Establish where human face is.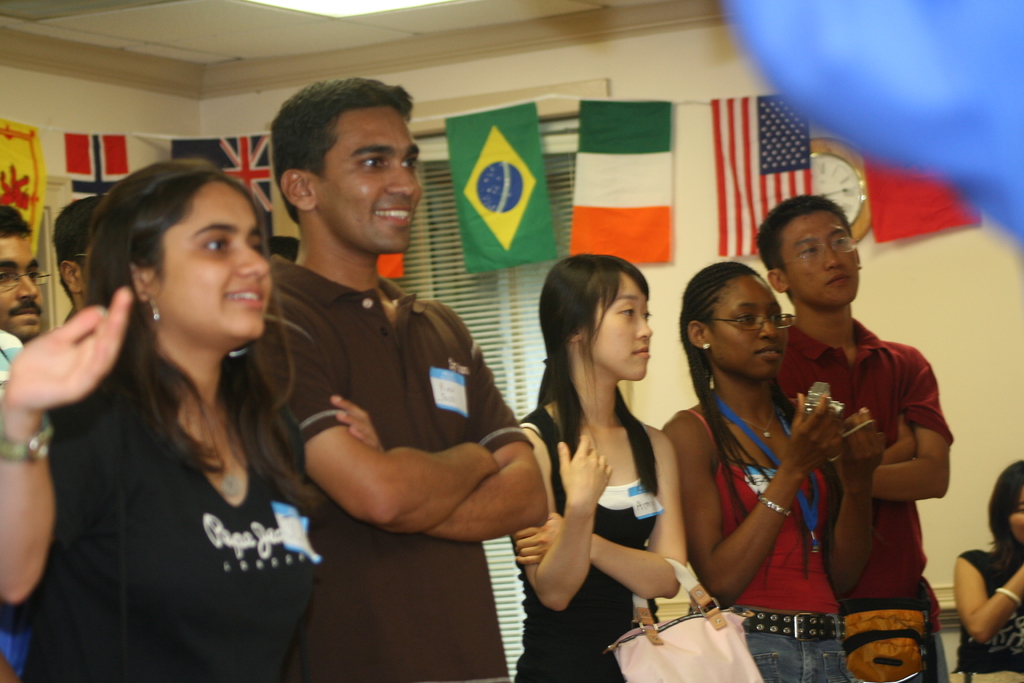
Established at 152, 181, 273, 336.
